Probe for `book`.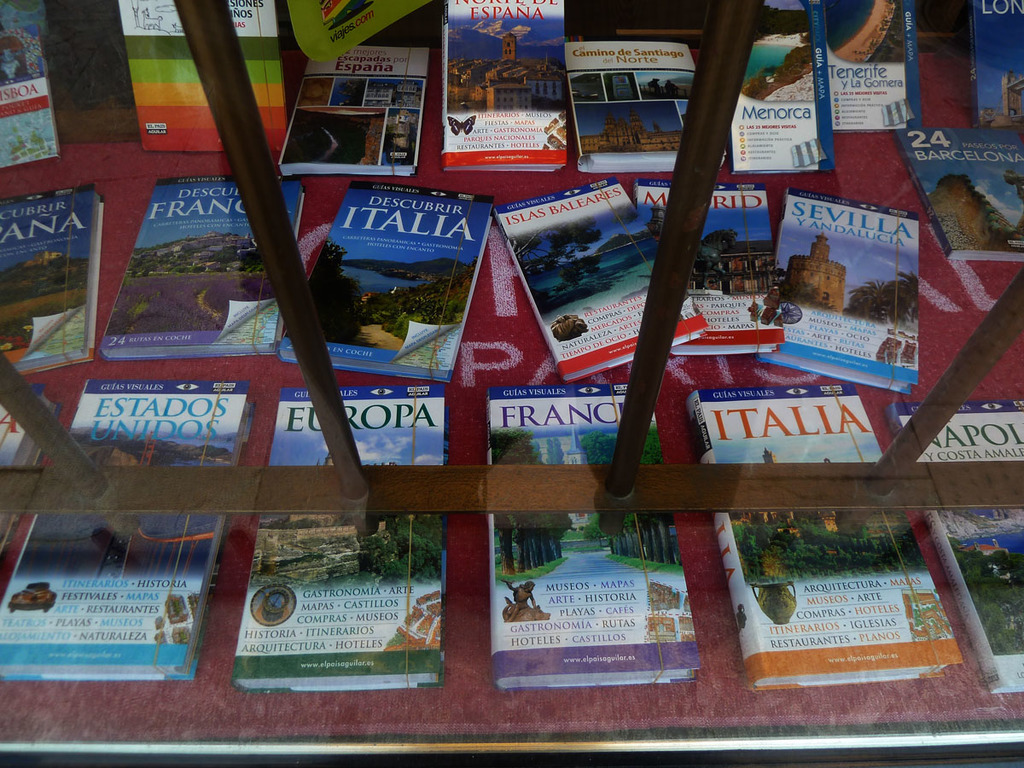
Probe result: l=0, t=374, r=249, b=680.
